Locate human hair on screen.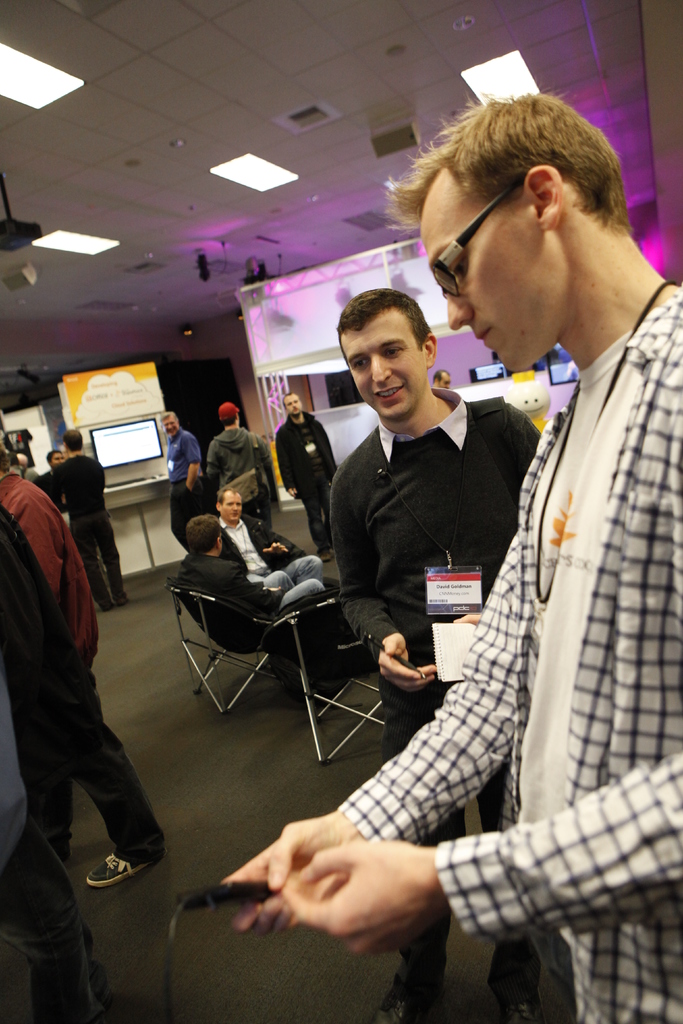
On screen at box=[210, 481, 233, 503].
